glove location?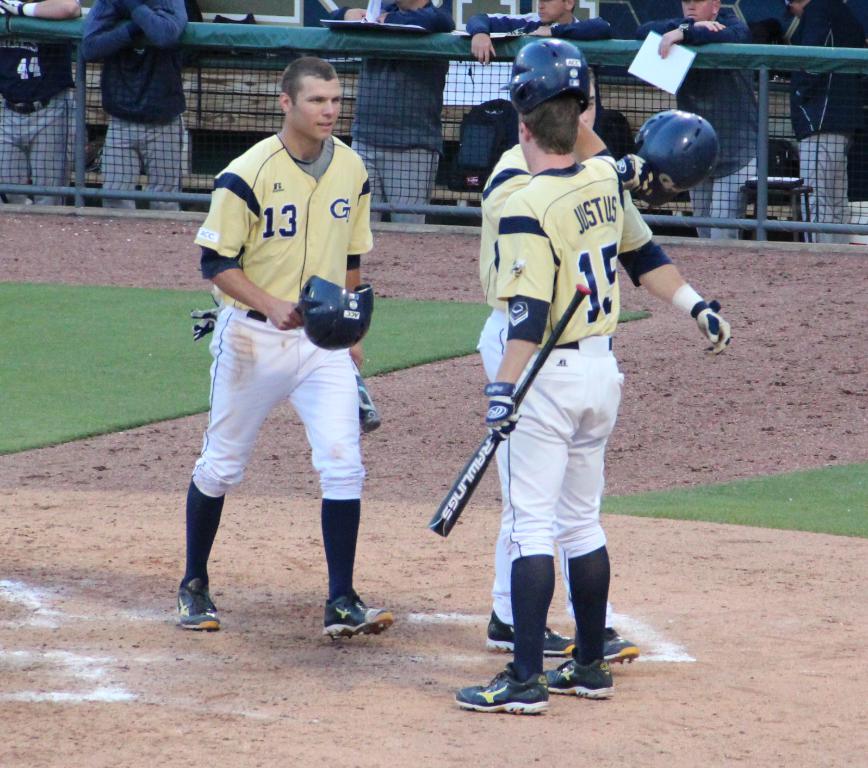
[485, 379, 520, 441]
